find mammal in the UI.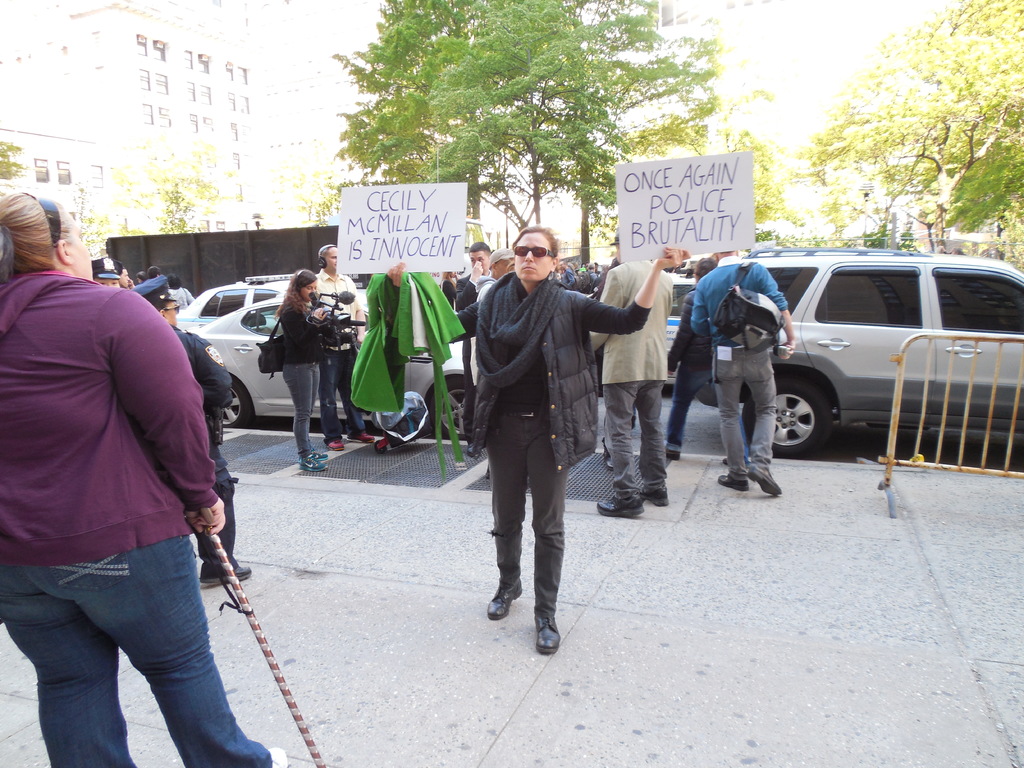
UI element at bbox=[662, 255, 715, 454].
